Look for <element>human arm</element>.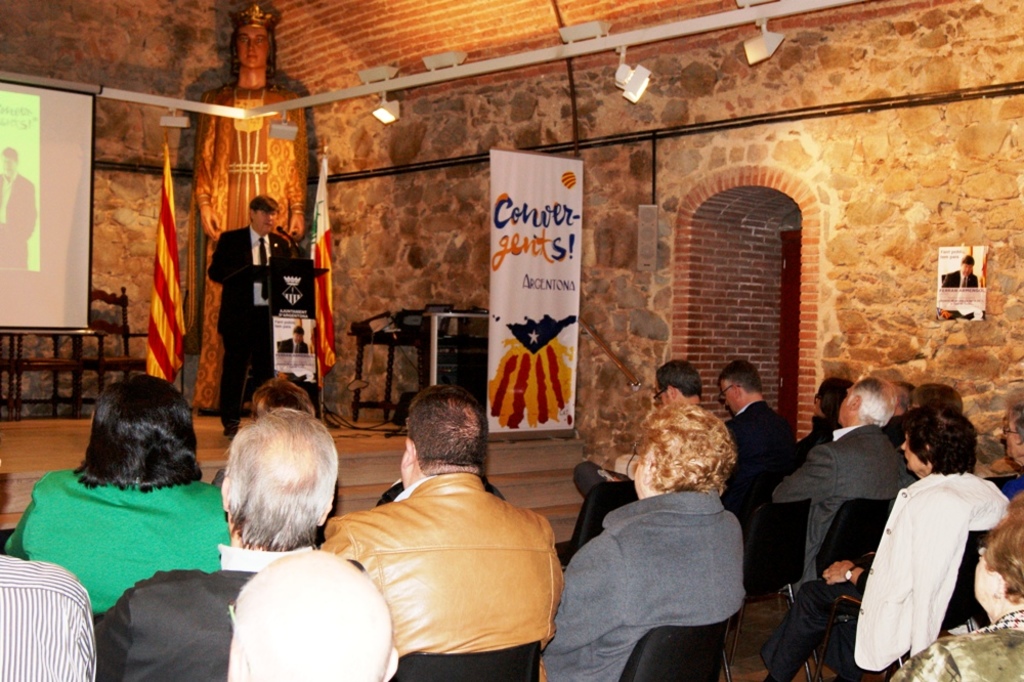
Found: l=304, t=517, r=382, b=655.
